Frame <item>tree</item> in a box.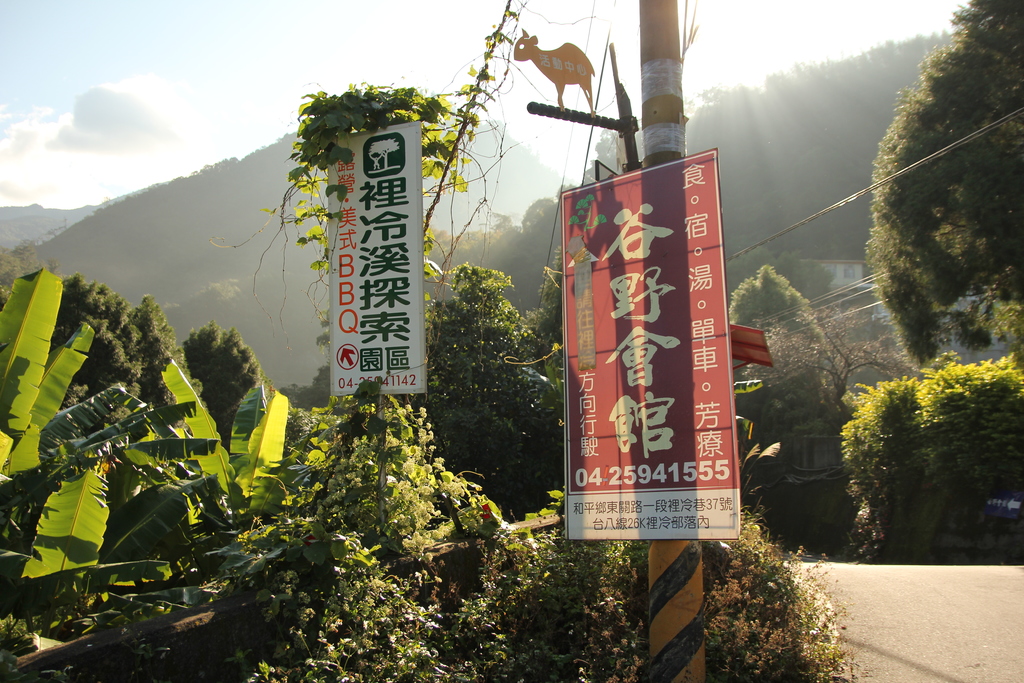
bbox(870, 0, 1023, 366).
